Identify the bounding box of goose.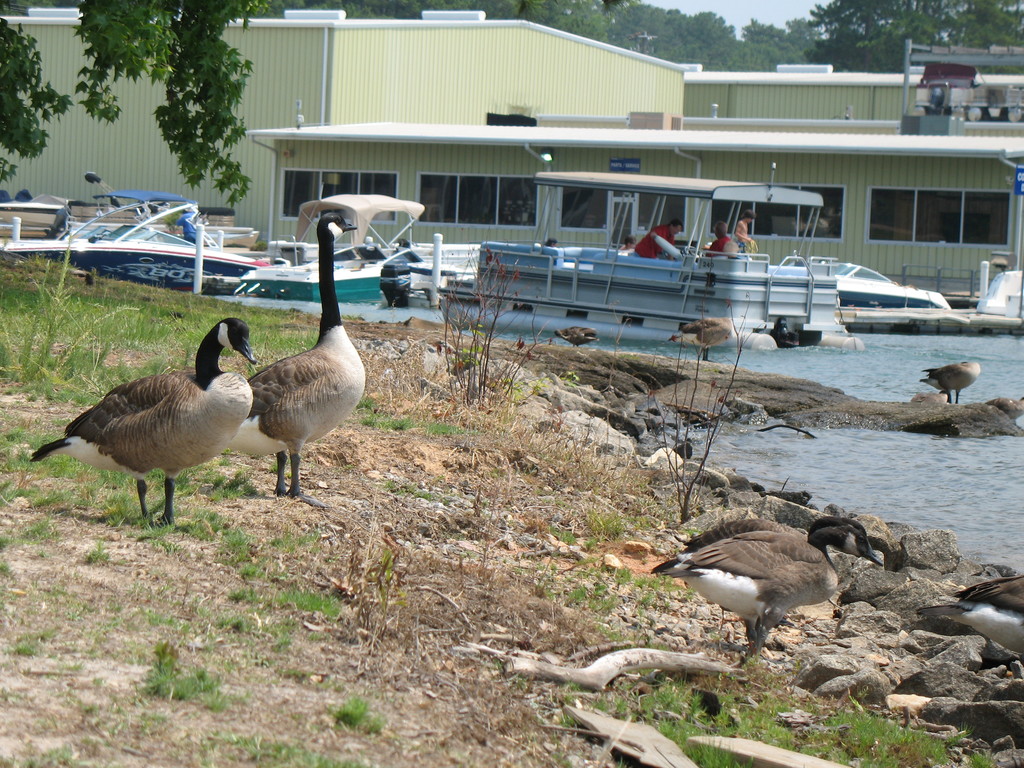
l=918, t=572, r=1023, b=659.
